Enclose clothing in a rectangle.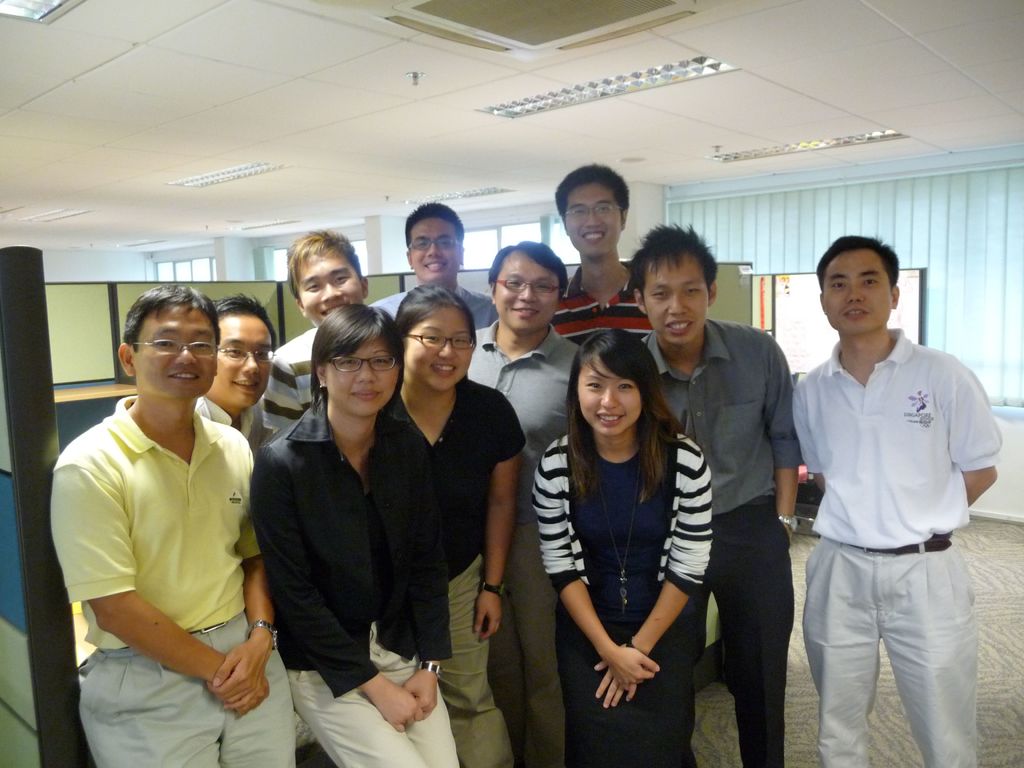
locate(250, 419, 455, 767).
